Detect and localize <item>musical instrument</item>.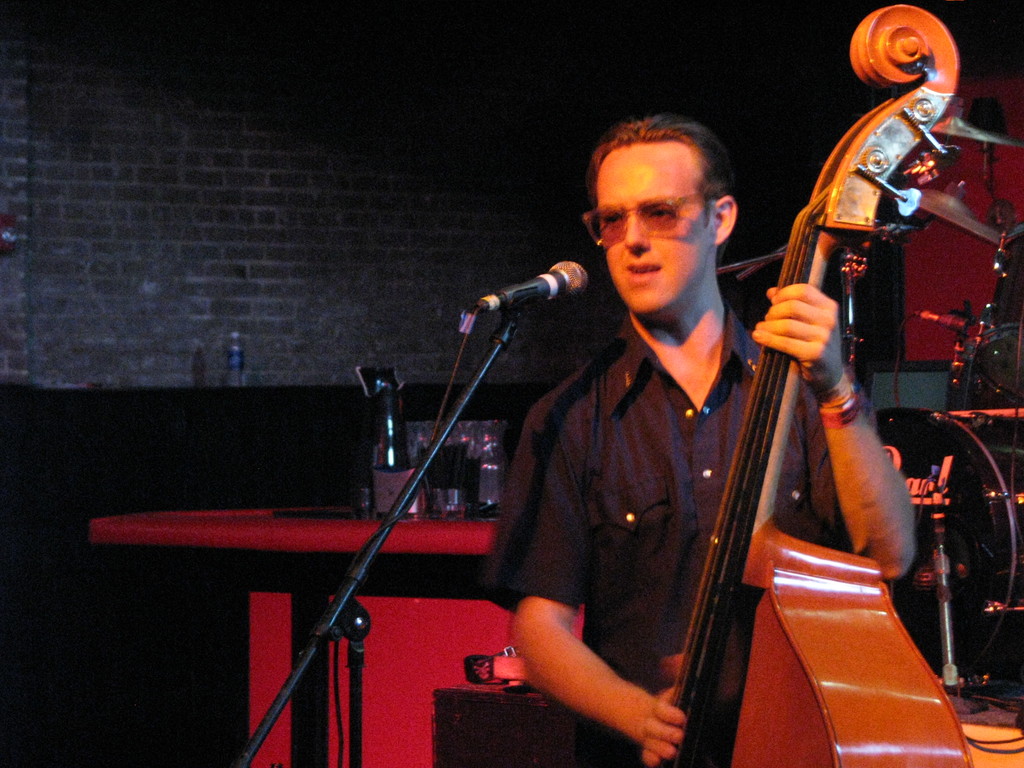
Localized at l=902, t=182, r=1010, b=252.
